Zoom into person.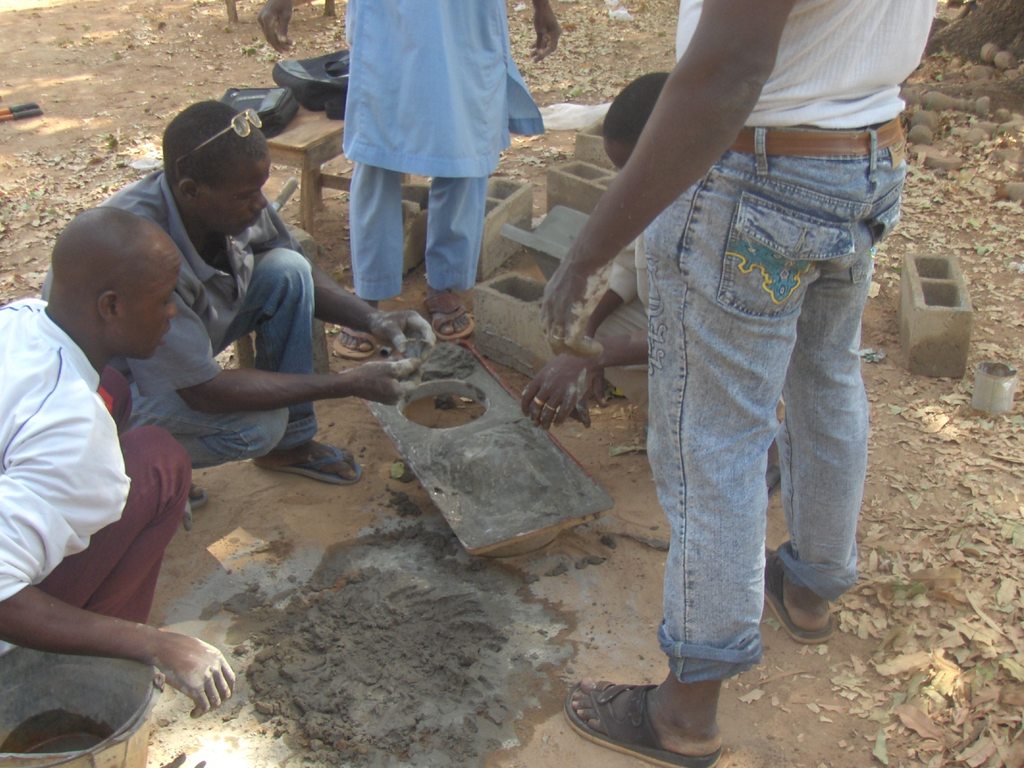
Zoom target: 538 0 940 767.
